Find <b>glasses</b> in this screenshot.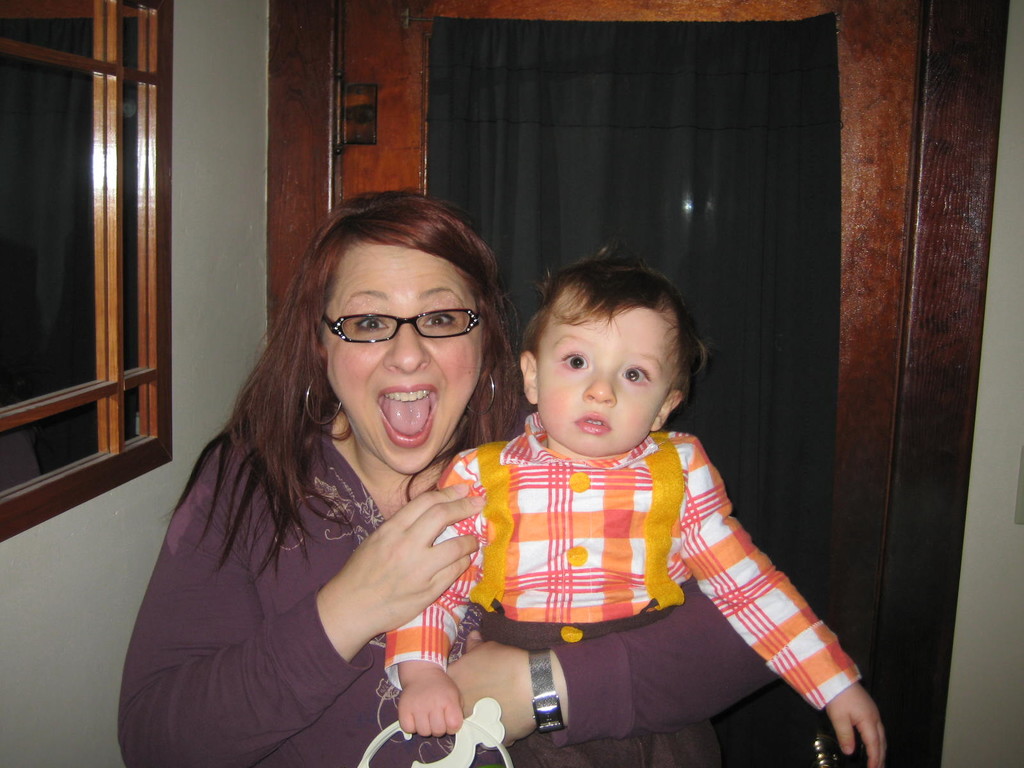
The bounding box for <b>glasses</b> is 318,302,488,344.
